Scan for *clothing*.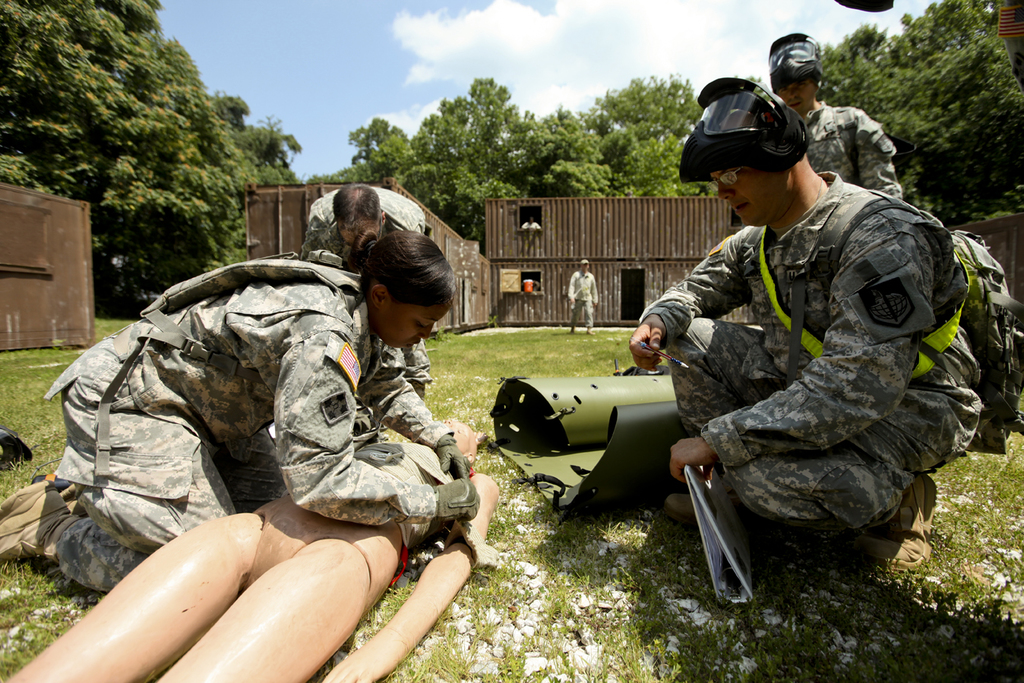
Scan result: rect(569, 267, 602, 326).
